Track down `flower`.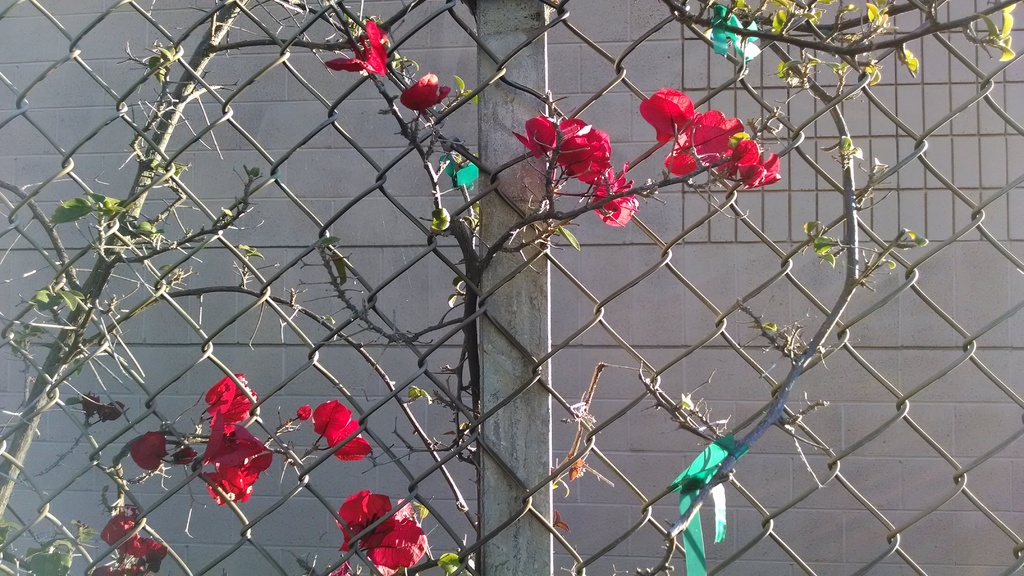
Tracked to [309,400,372,461].
